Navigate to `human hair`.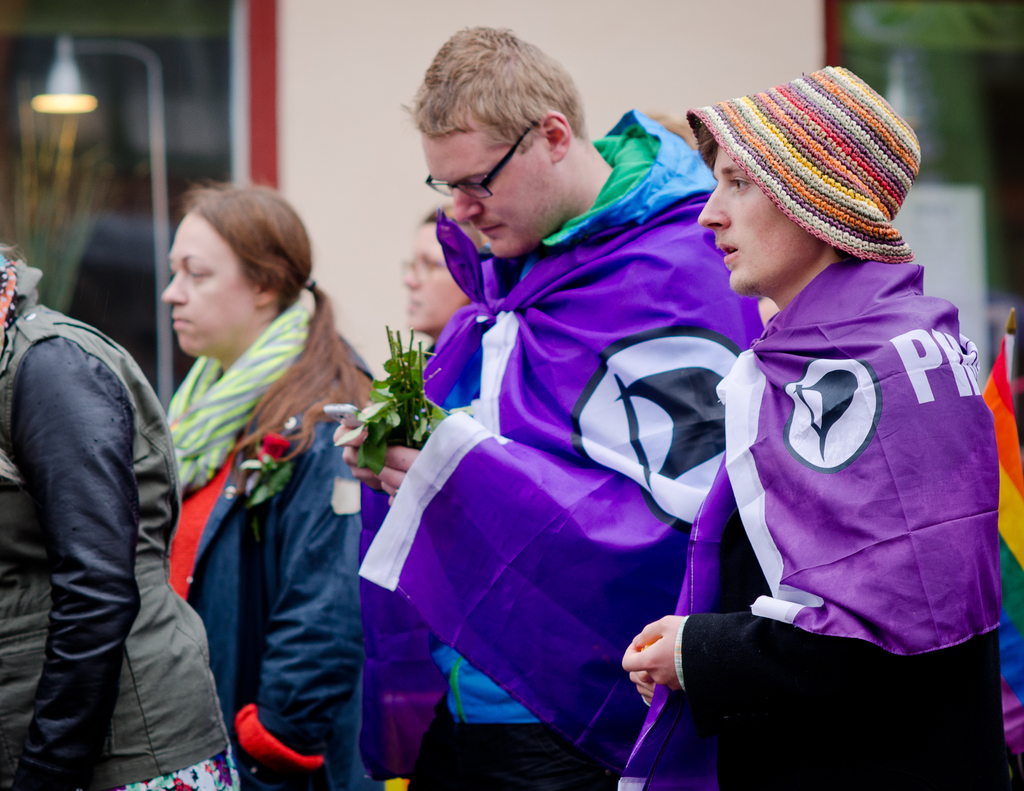
Navigation target: 179 173 372 493.
